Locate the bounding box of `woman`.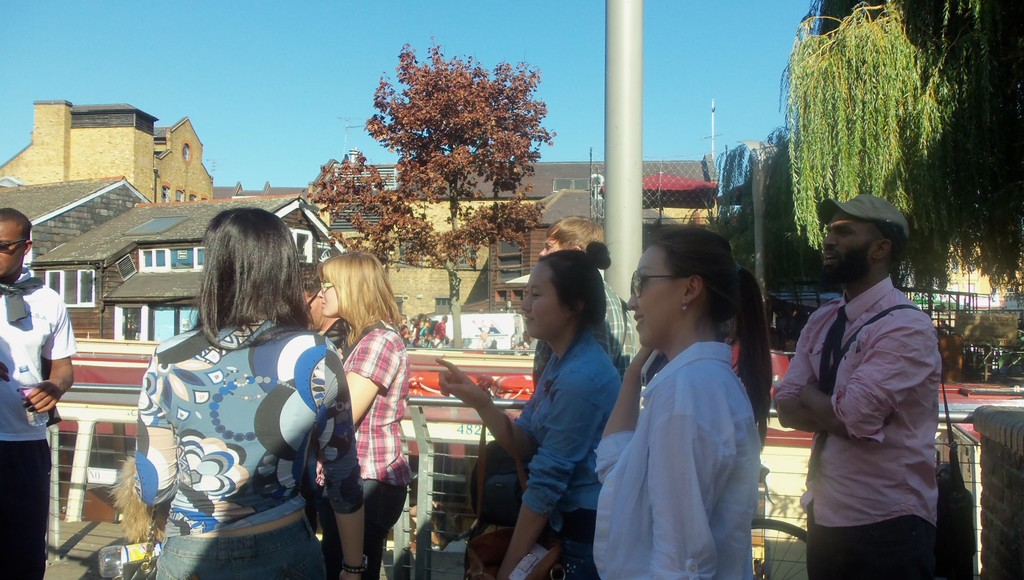
Bounding box: [134, 206, 365, 579].
